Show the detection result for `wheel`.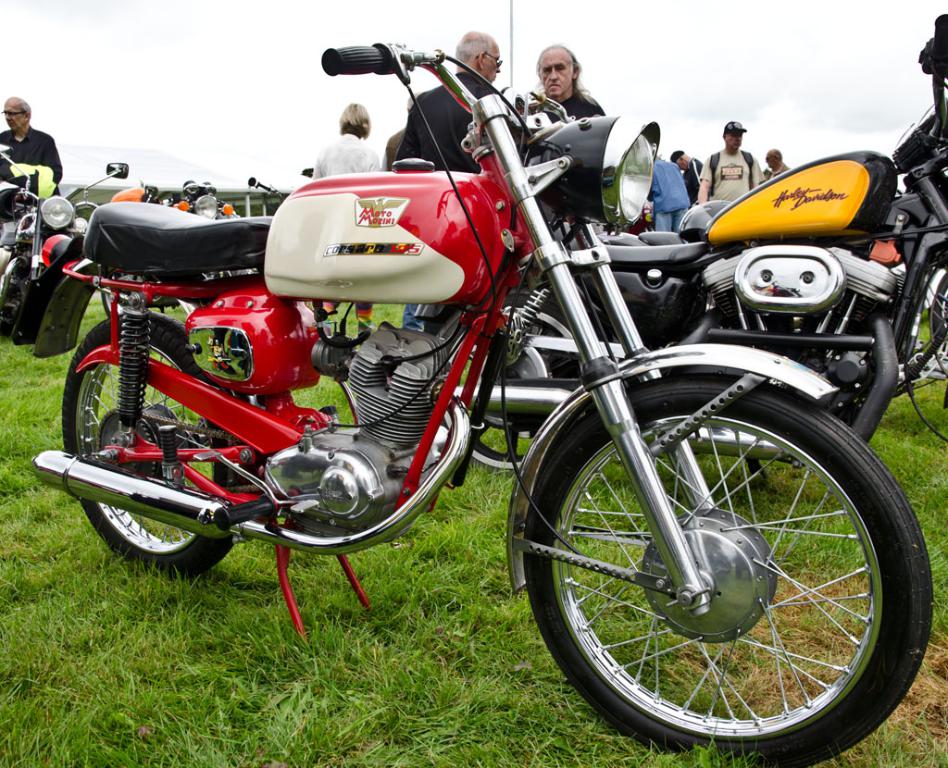
bbox=[441, 296, 583, 473].
